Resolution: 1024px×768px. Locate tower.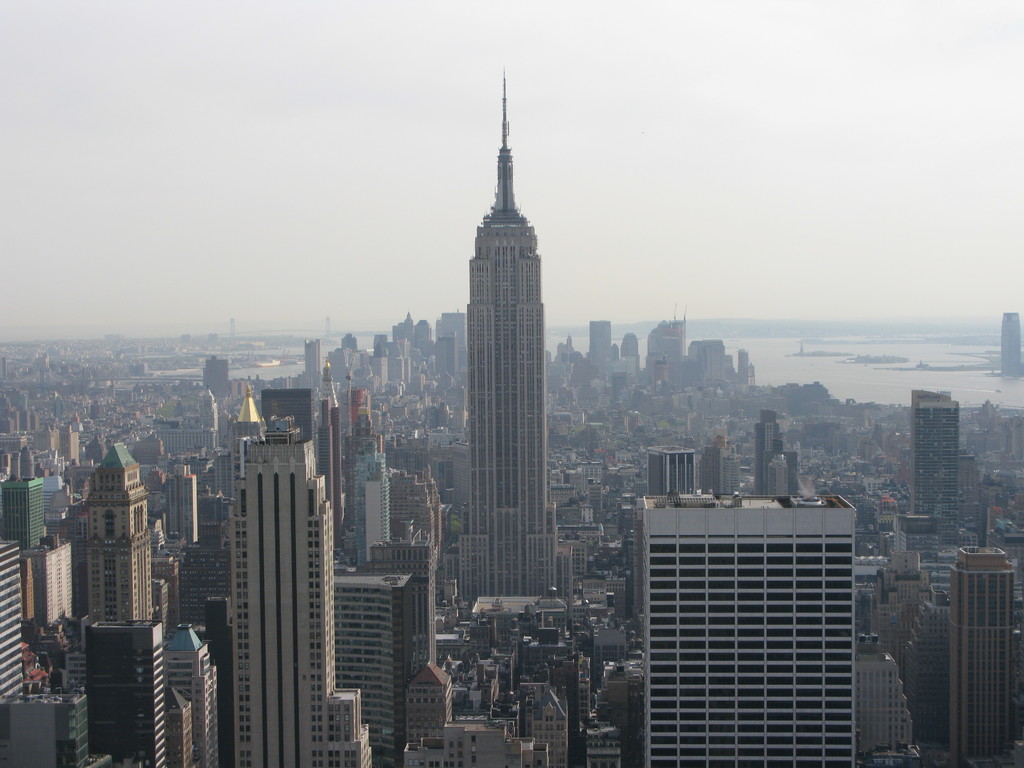
BBox(438, 63, 563, 578).
